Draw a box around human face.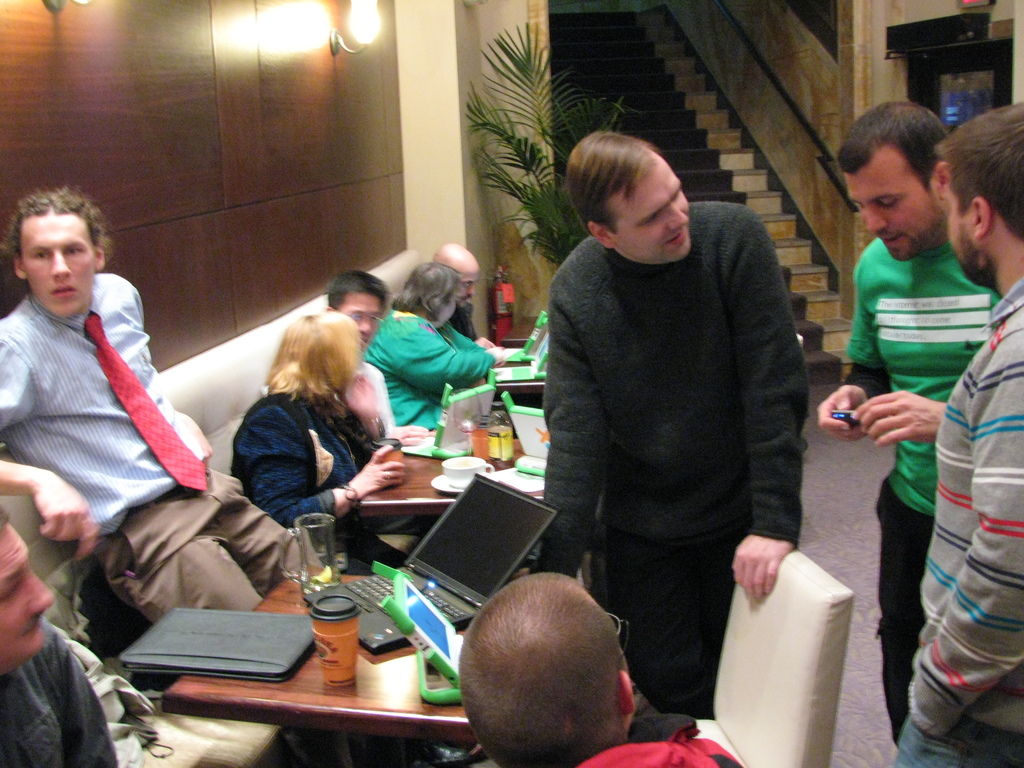
[left=842, top=148, right=943, bottom=262].
